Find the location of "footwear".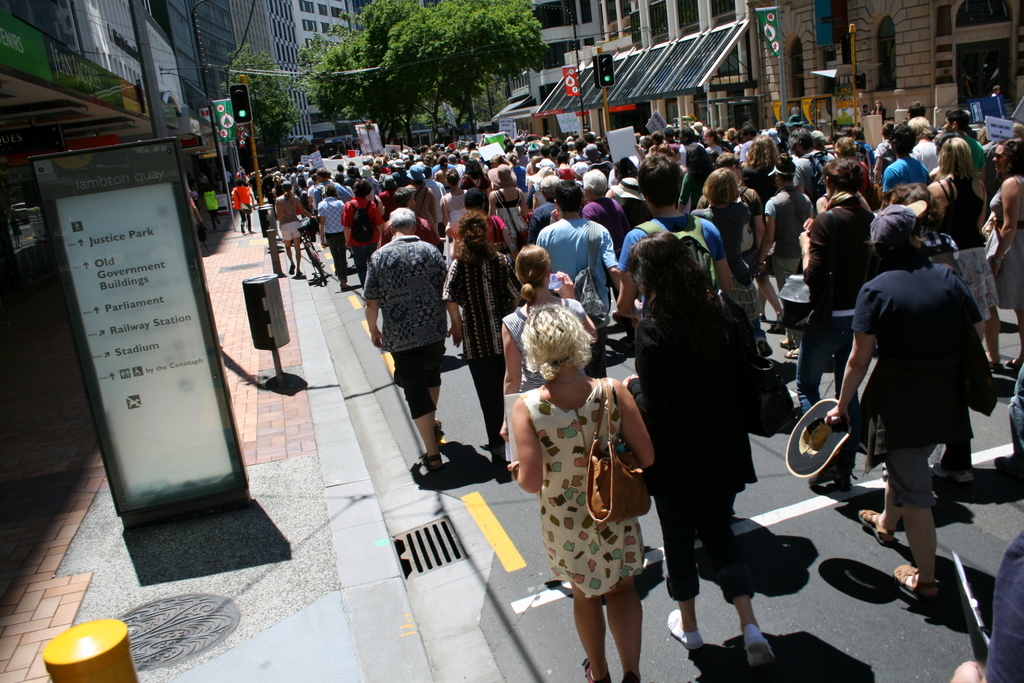
Location: [x1=931, y1=462, x2=975, y2=482].
